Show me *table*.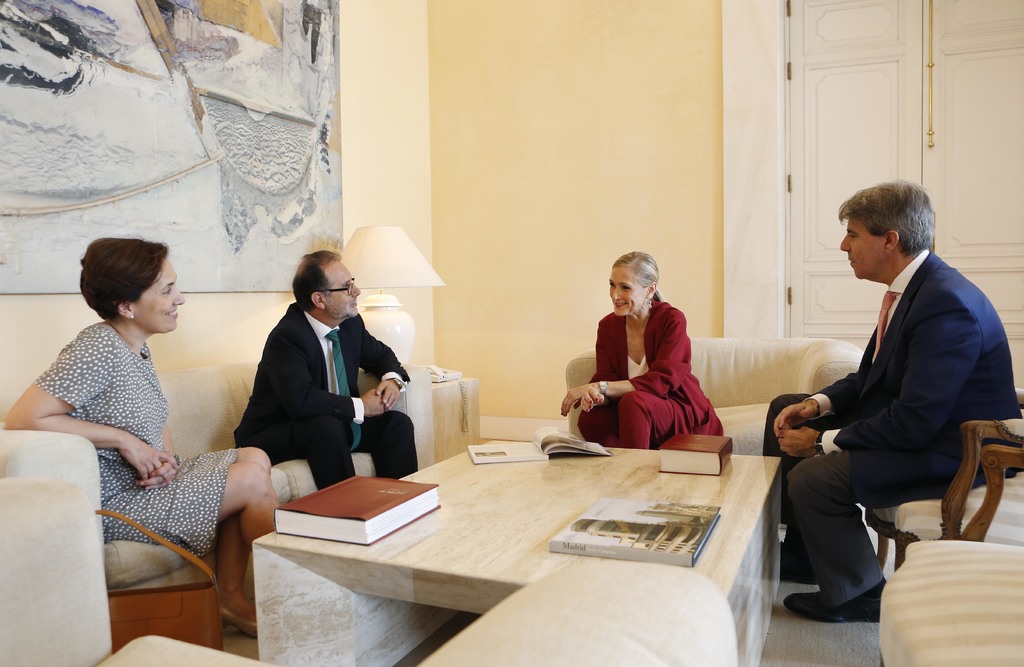
*table* is here: select_region(252, 432, 786, 666).
